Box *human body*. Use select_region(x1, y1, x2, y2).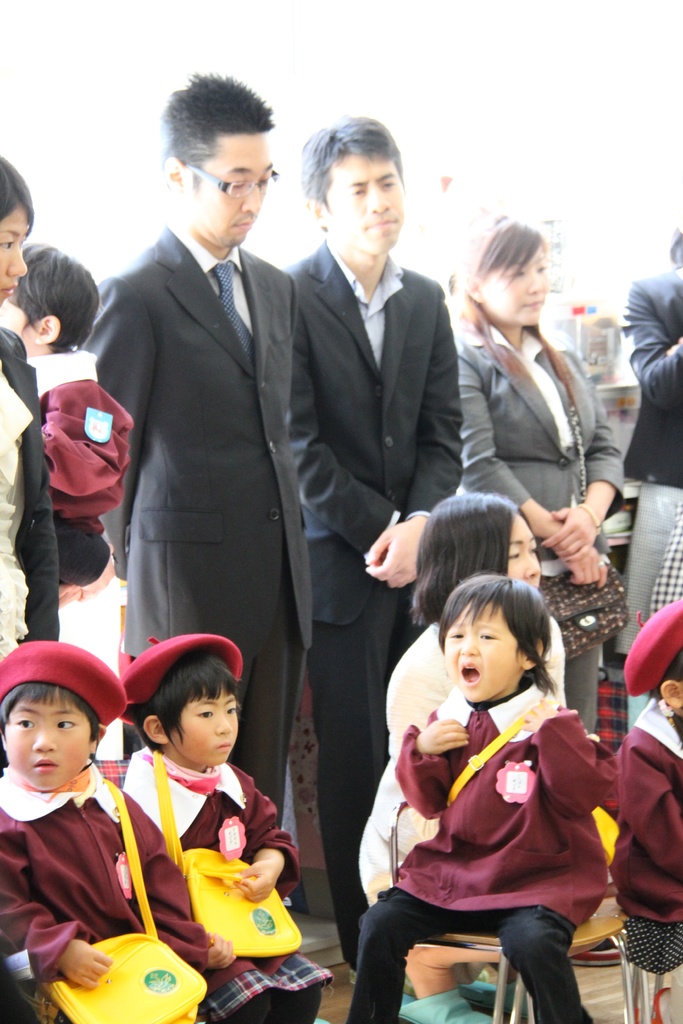
select_region(0, 758, 231, 1023).
